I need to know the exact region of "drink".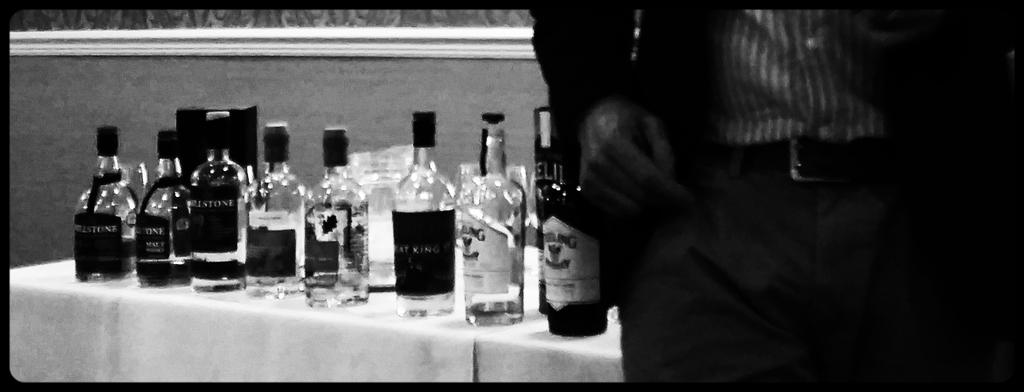
Region: [381,132,446,320].
